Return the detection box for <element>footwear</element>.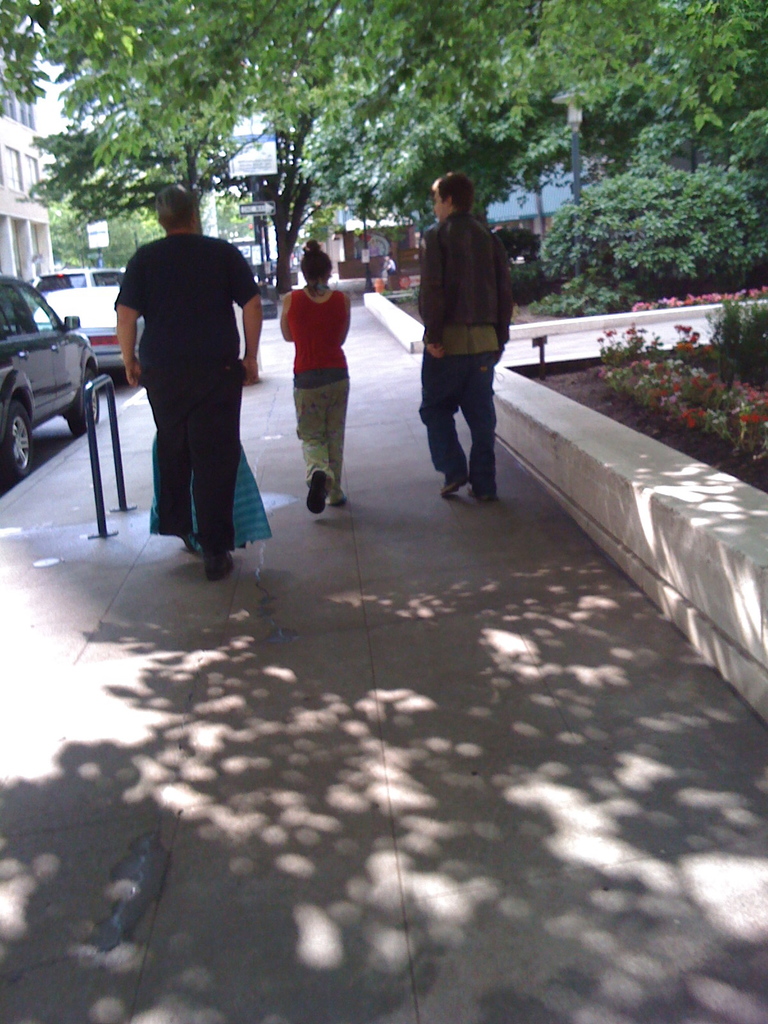
x1=200 y1=550 x2=234 y2=586.
